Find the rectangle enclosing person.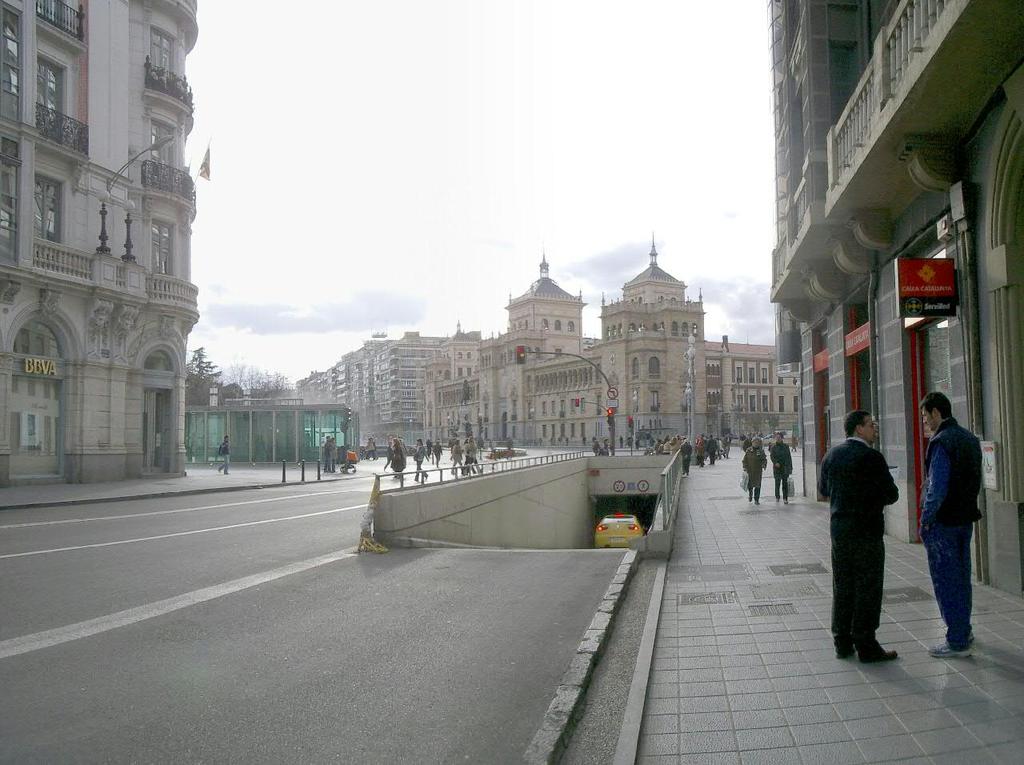
650/437/663/451.
